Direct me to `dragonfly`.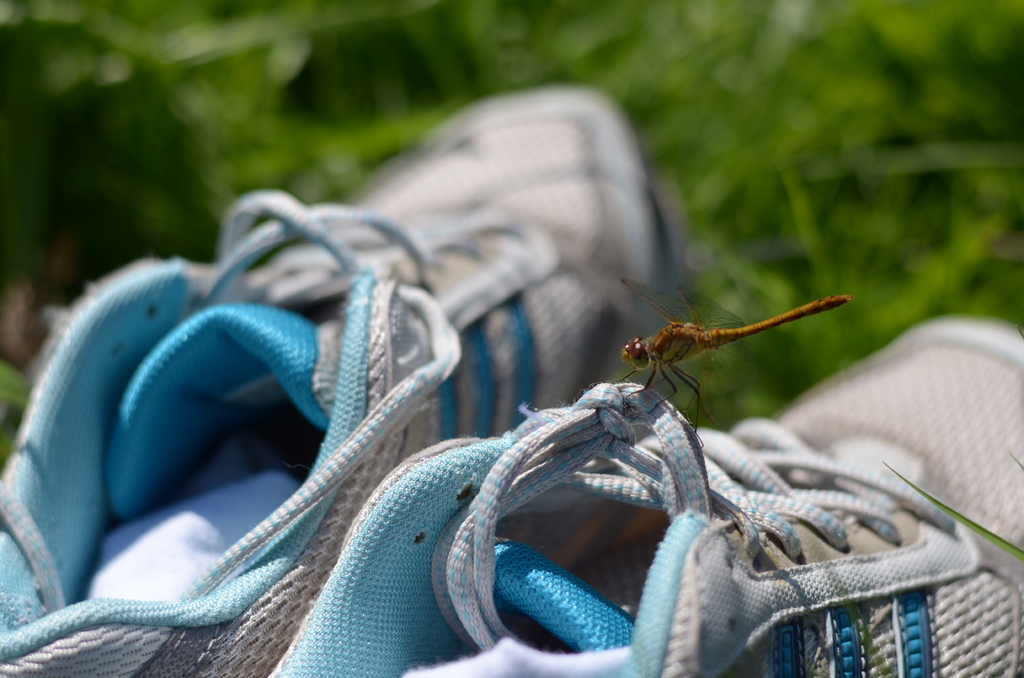
Direction: Rect(616, 278, 852, 437).
